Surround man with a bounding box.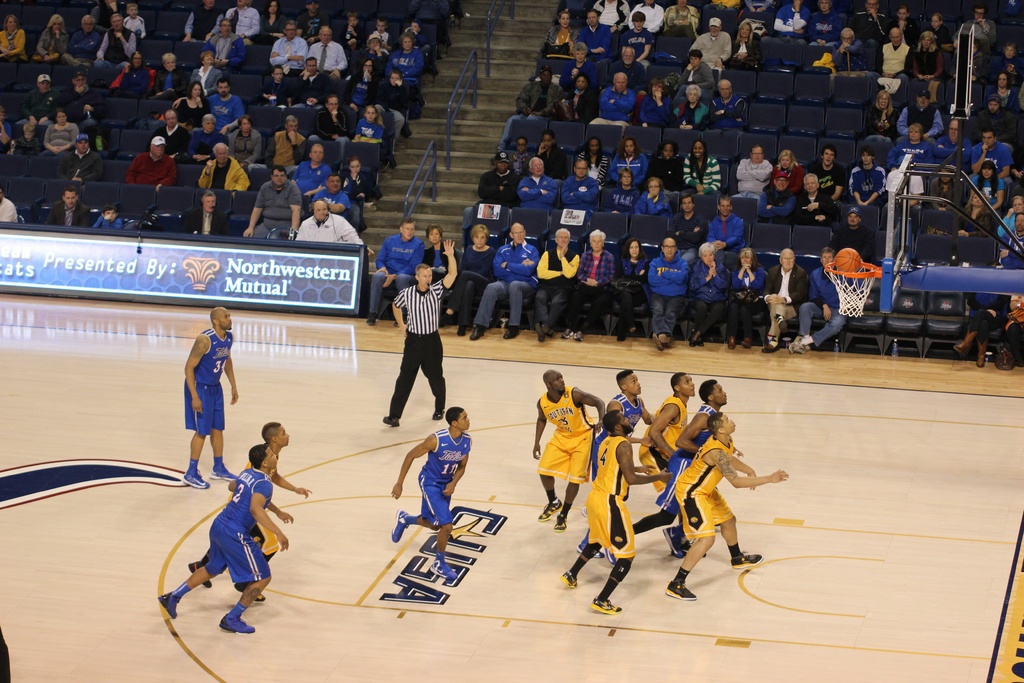
[left=664, top=410, right=788, bottom=598].
